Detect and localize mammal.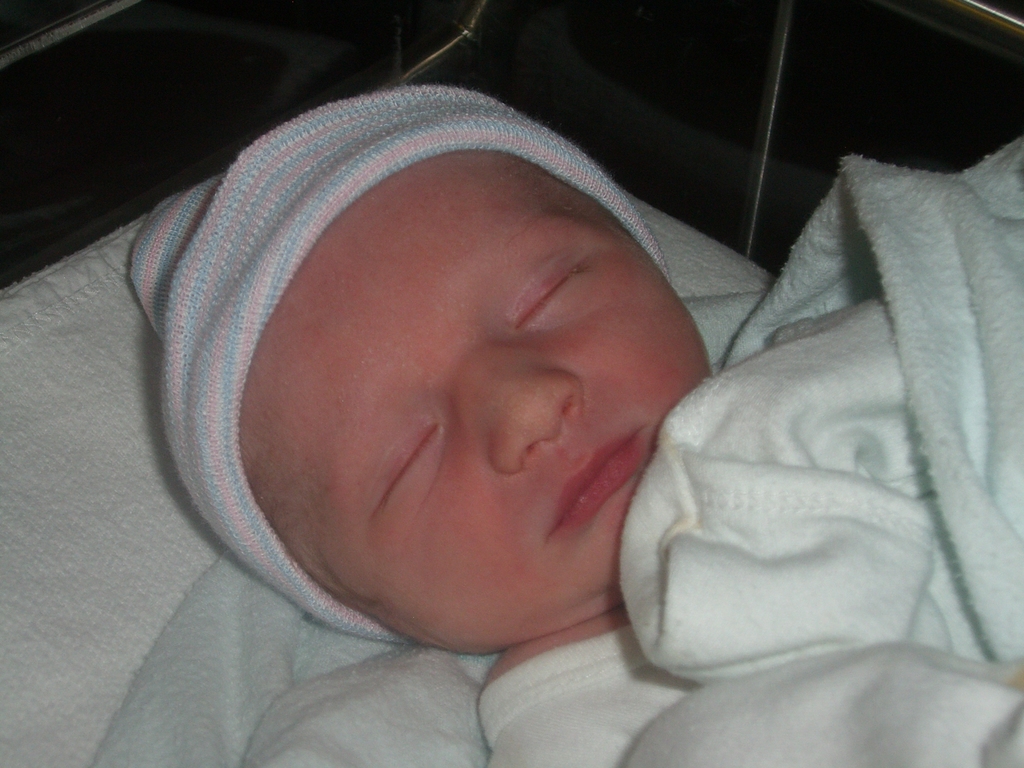
Localized at 213/126/1023/767.
